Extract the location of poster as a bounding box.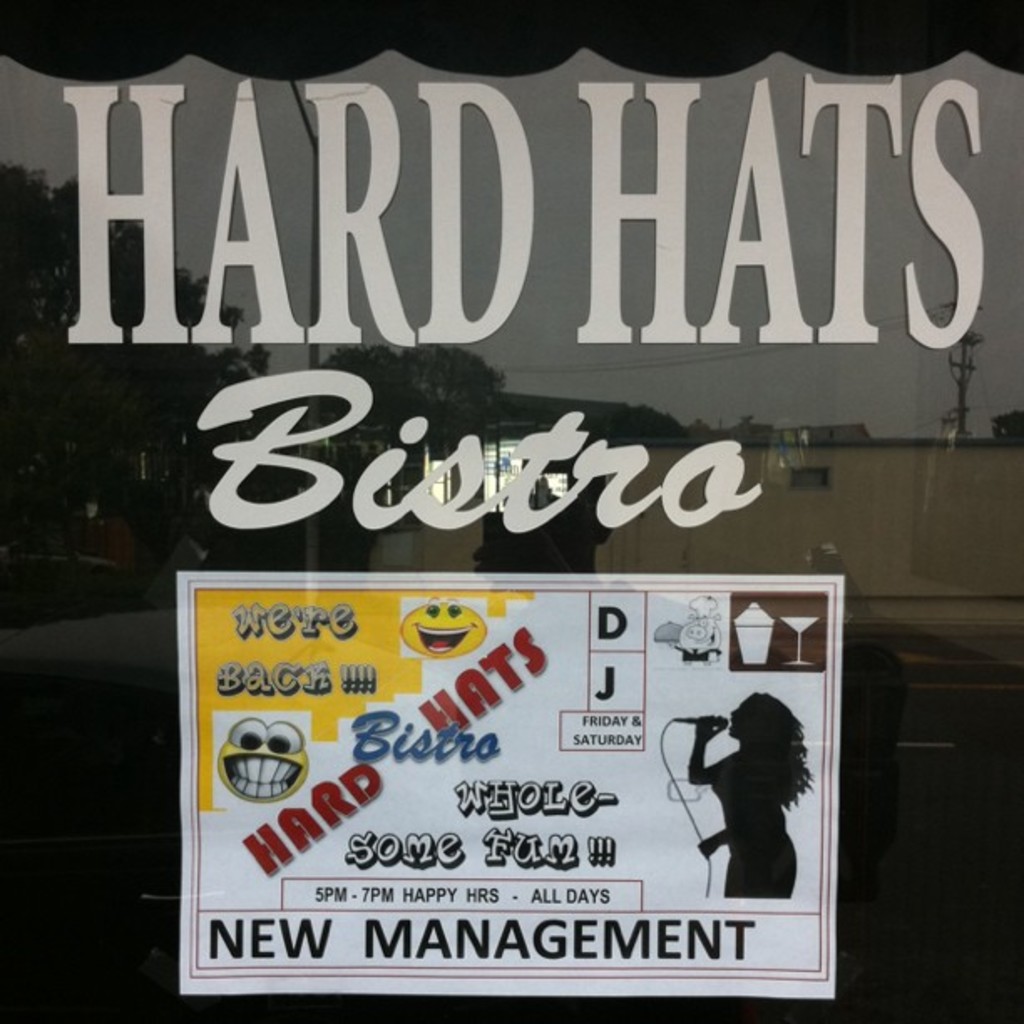
x1=172, y1=571, x2=843, y2=1006.
